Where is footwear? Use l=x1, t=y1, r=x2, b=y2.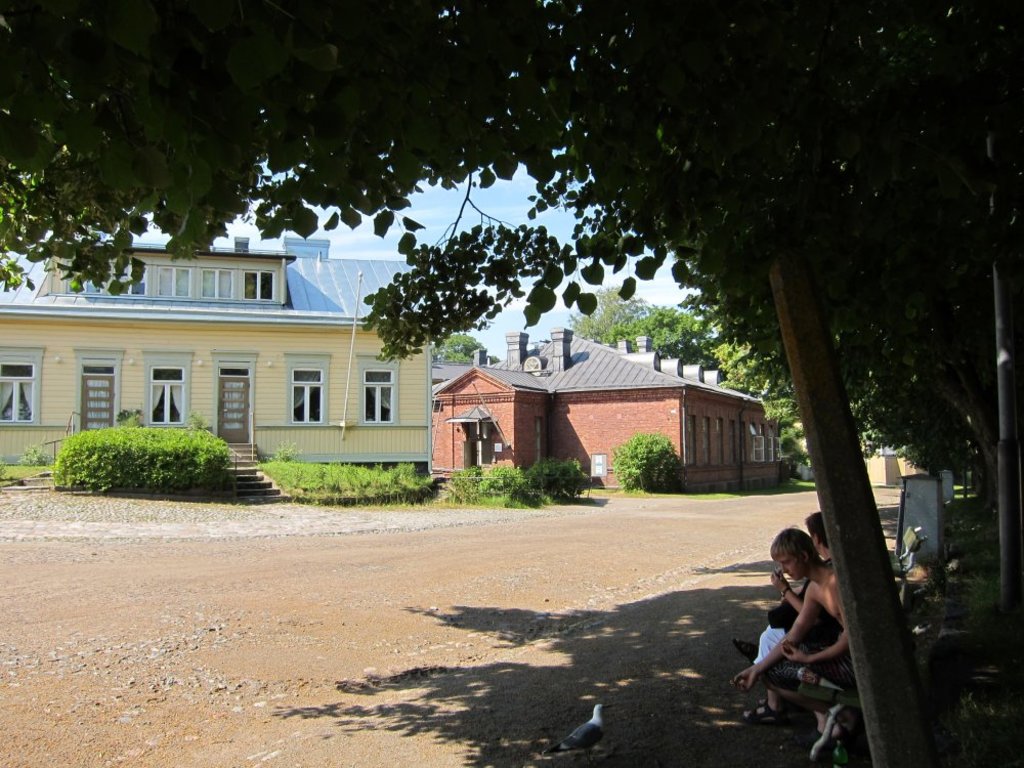
l=741, t=707, r=788, b=732.
